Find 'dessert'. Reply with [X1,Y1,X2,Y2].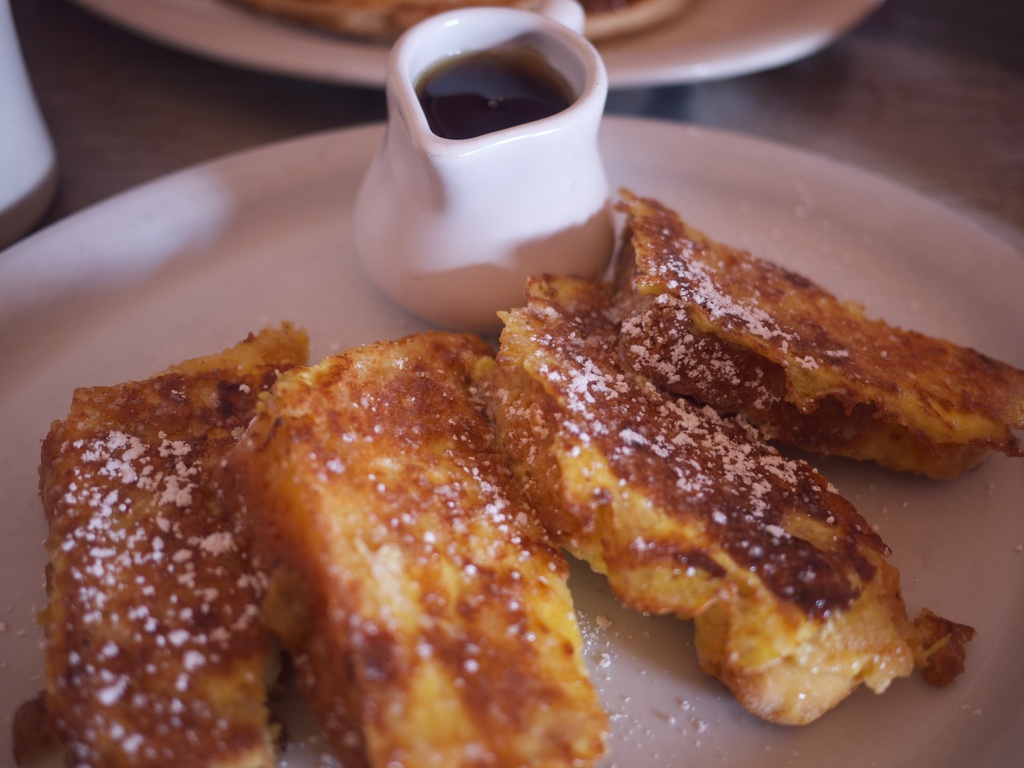
[12,319,314,767].
